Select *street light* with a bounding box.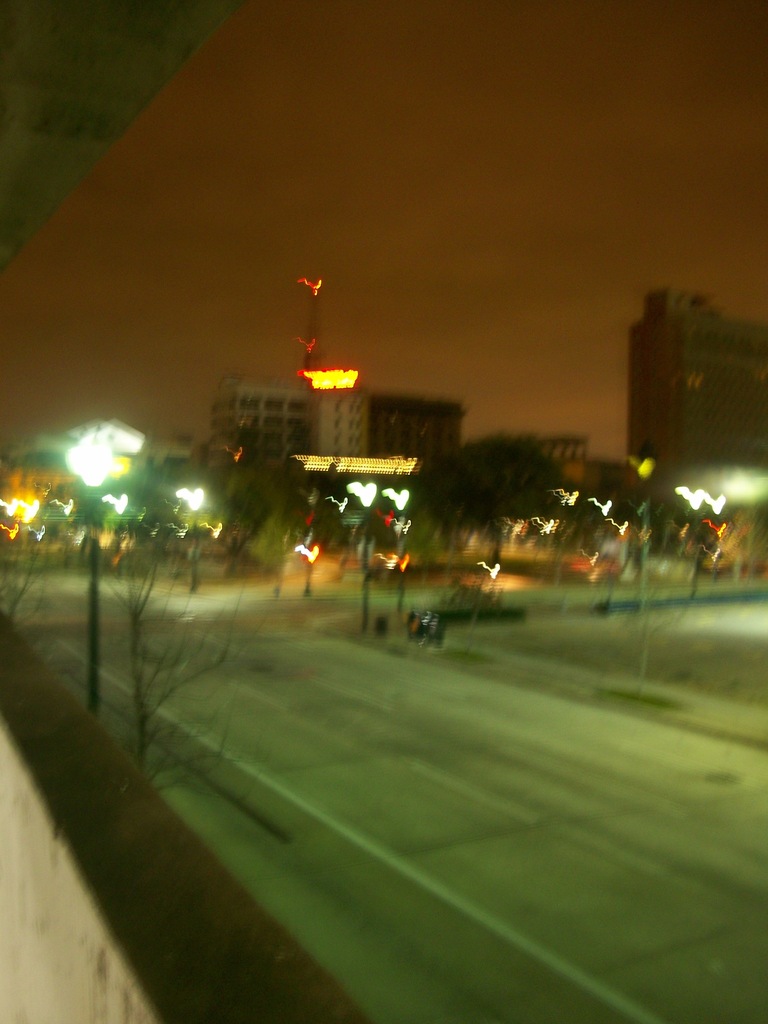
box(343, 478, 376, 630).
